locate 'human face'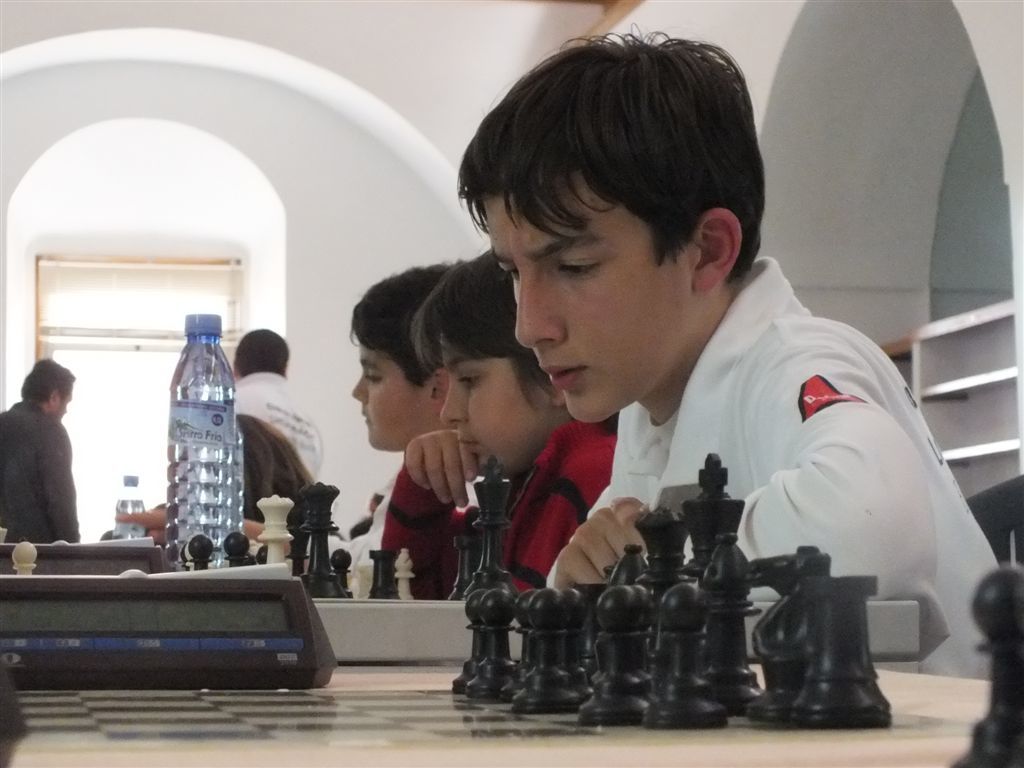
479/171/687/424
